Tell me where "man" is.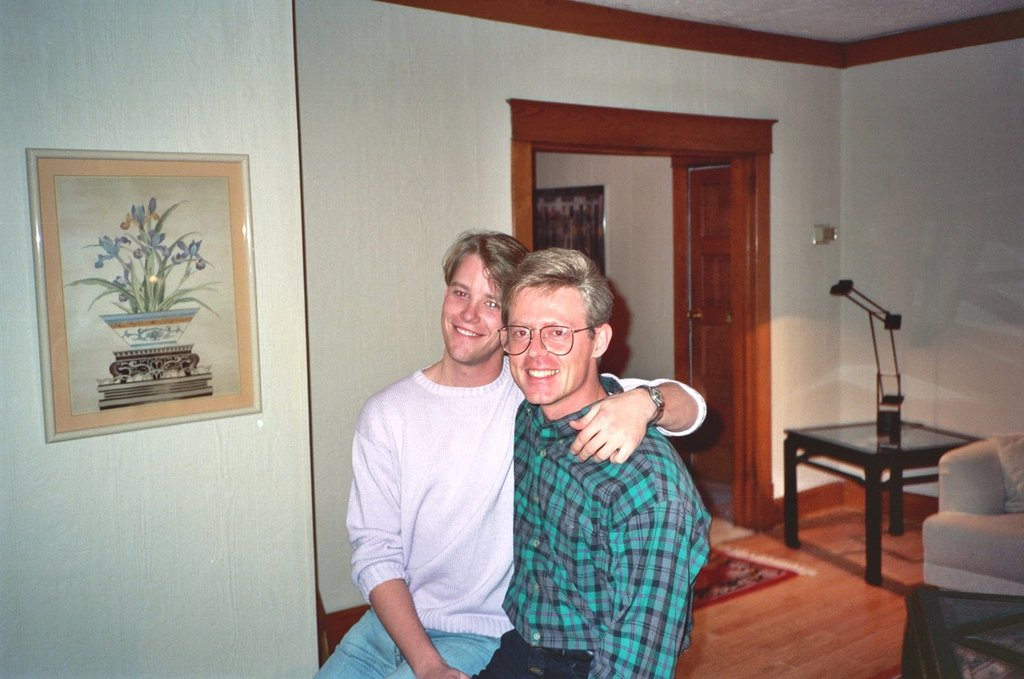
"man" is at box=[315, 232, 706, 678].
